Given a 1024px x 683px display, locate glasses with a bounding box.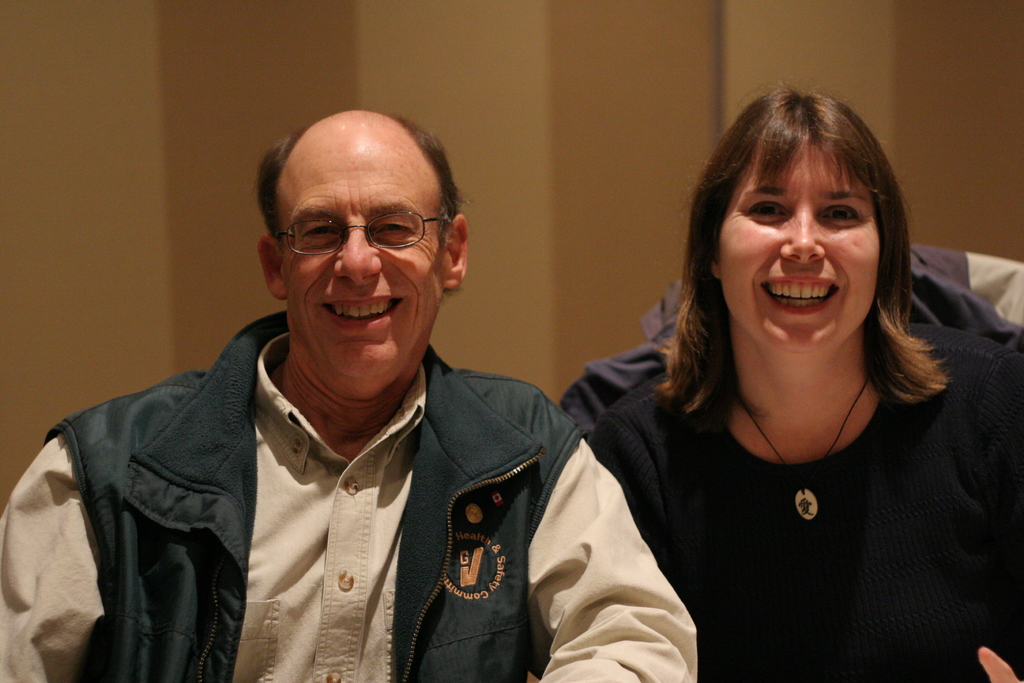
Located: [x1=259, y1=196, x2=456, y2=270].
